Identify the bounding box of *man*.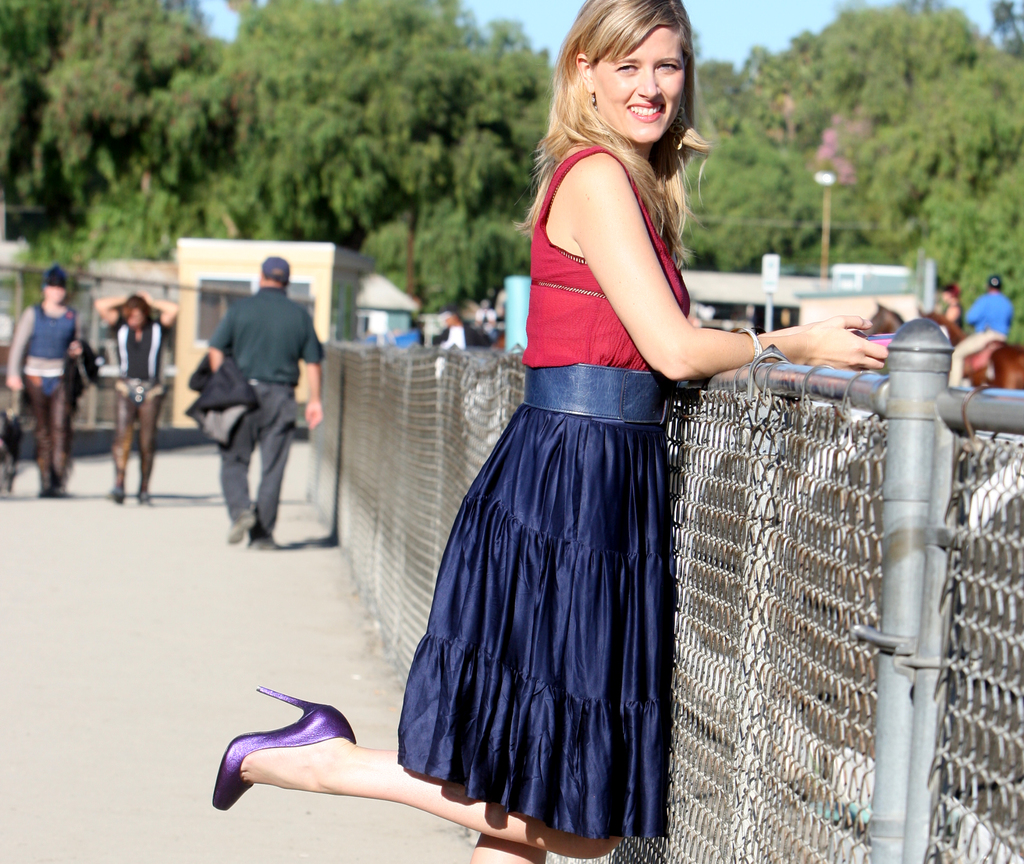
region(92, 285, 179, 505).
